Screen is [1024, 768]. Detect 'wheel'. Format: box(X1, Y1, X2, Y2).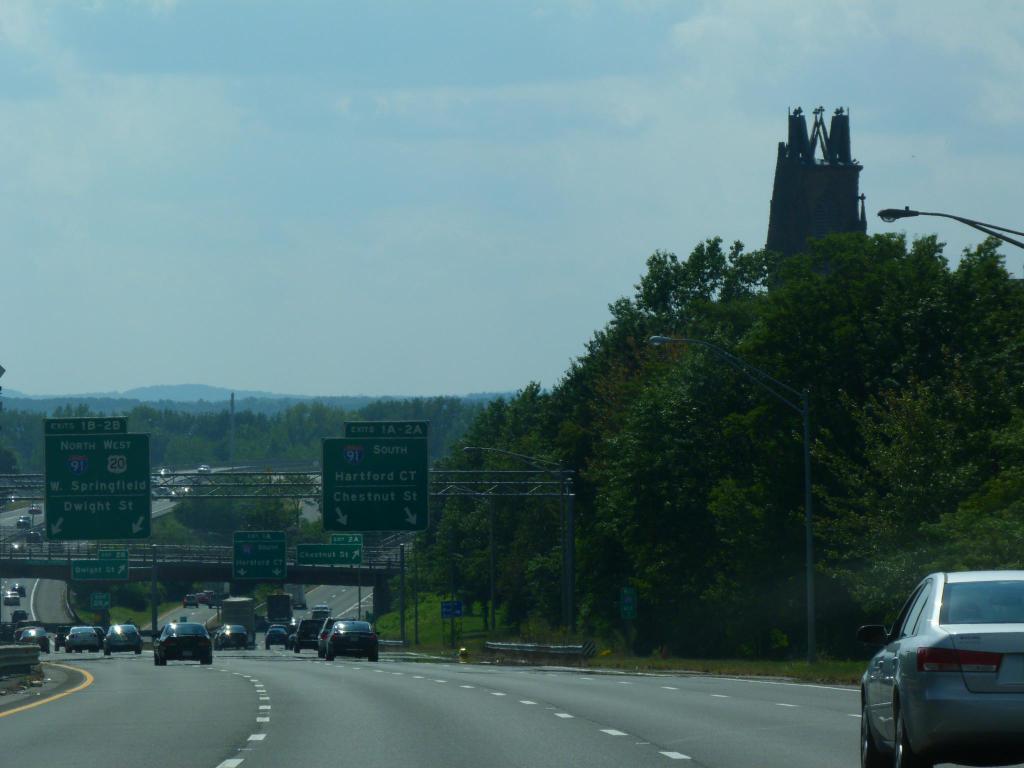
box(66, 647, 72, 651).
